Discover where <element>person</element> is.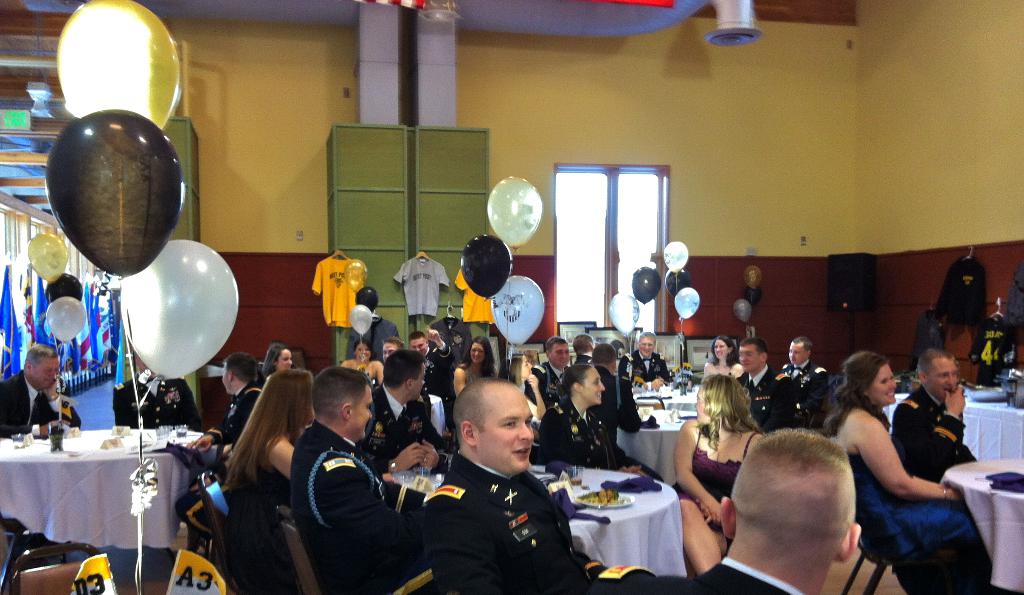
Discovered at [x1=680, y1=425, x2=864, y2=594].
